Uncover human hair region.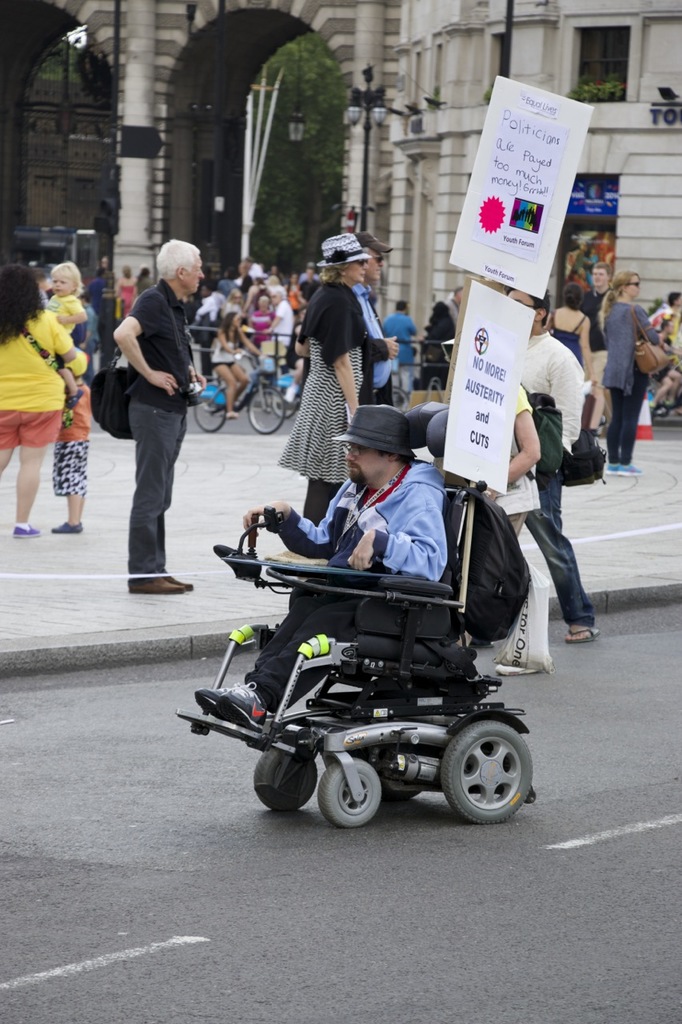
Uncovered: [x1=670, y1=290, x2=681, y2=306].
